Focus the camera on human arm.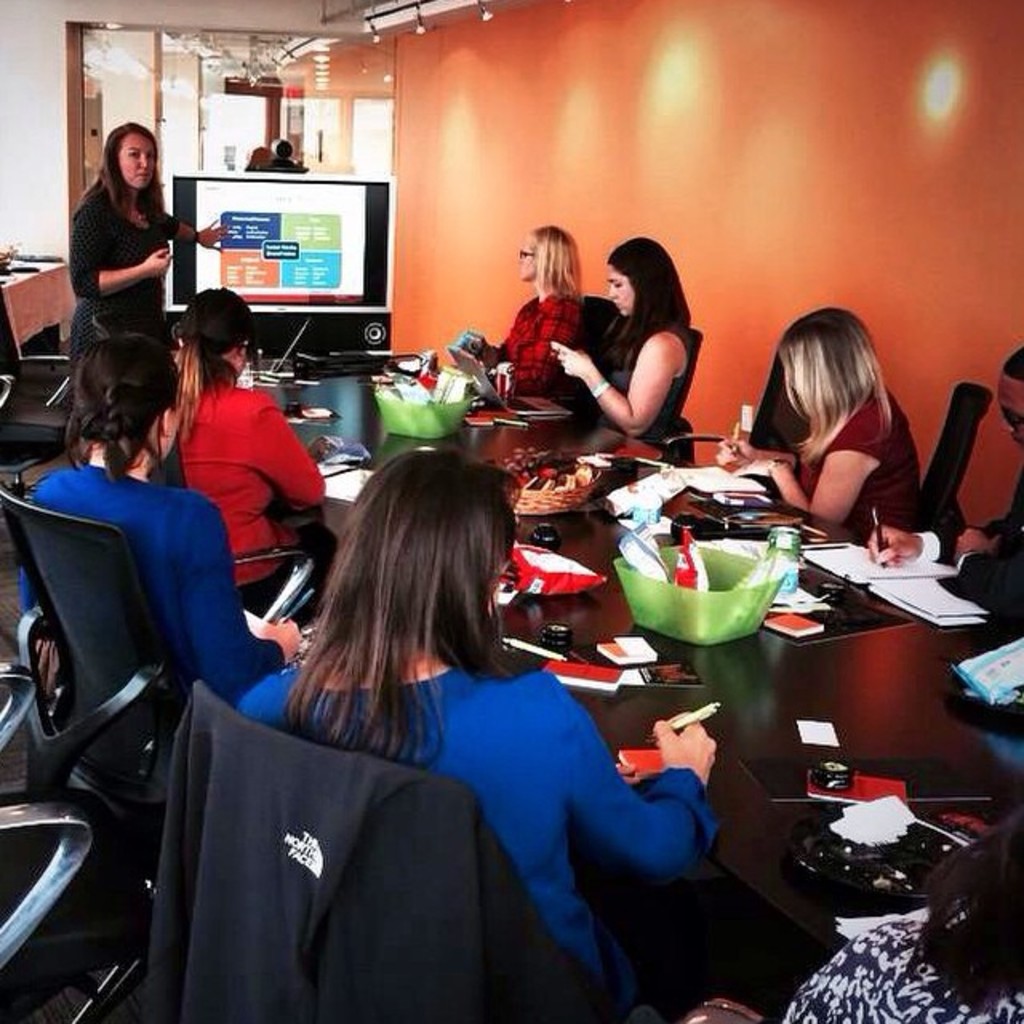
Focus region: <box>162,202,229,262</box>.
